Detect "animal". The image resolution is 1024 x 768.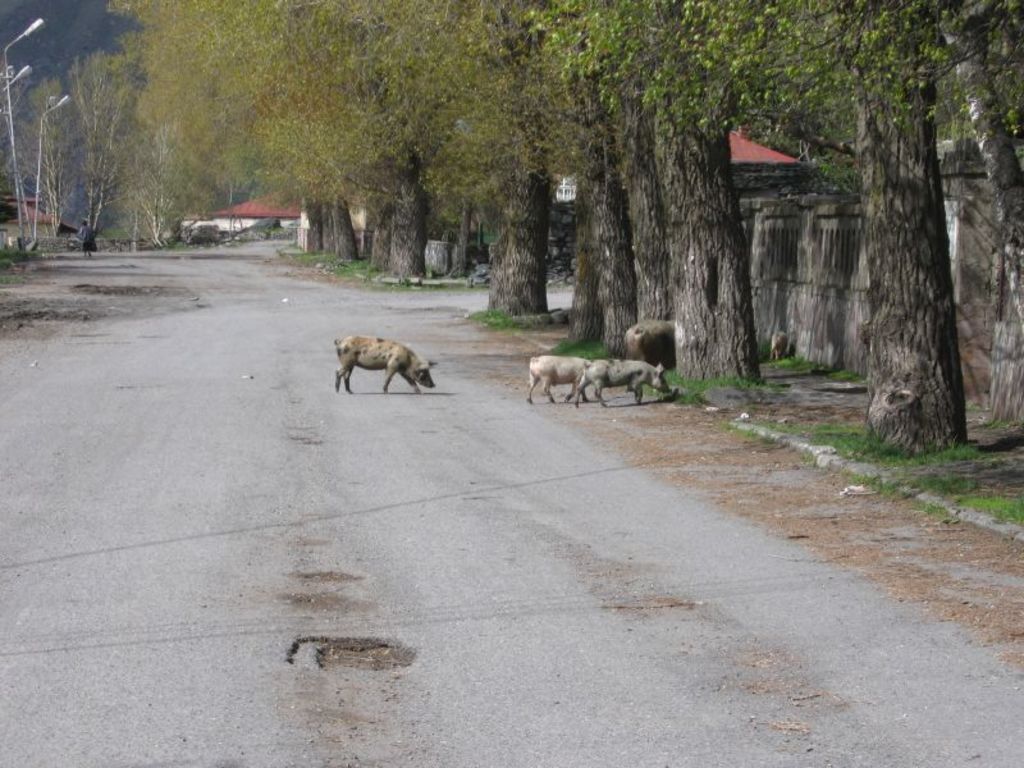
623:316:673:370.
